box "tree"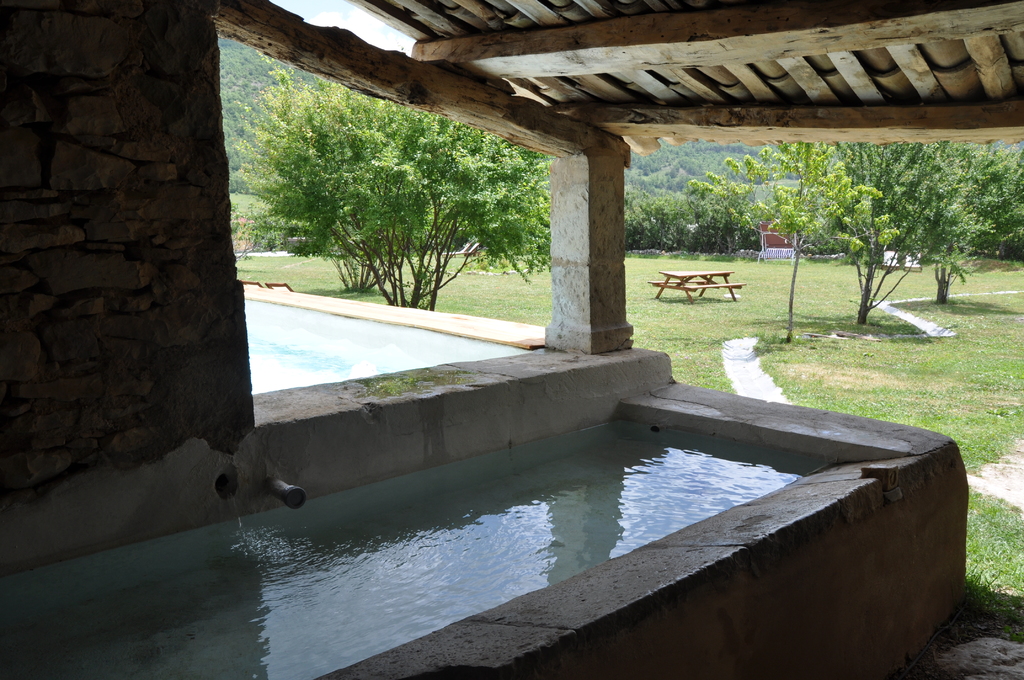
Rect(230, 49, 447, 292)
